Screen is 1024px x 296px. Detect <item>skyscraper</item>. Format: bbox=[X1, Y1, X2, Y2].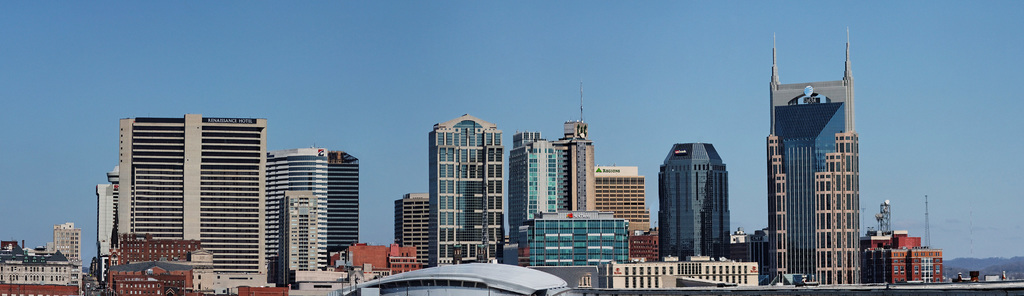
bbox=[423, 113, 520, 268].
